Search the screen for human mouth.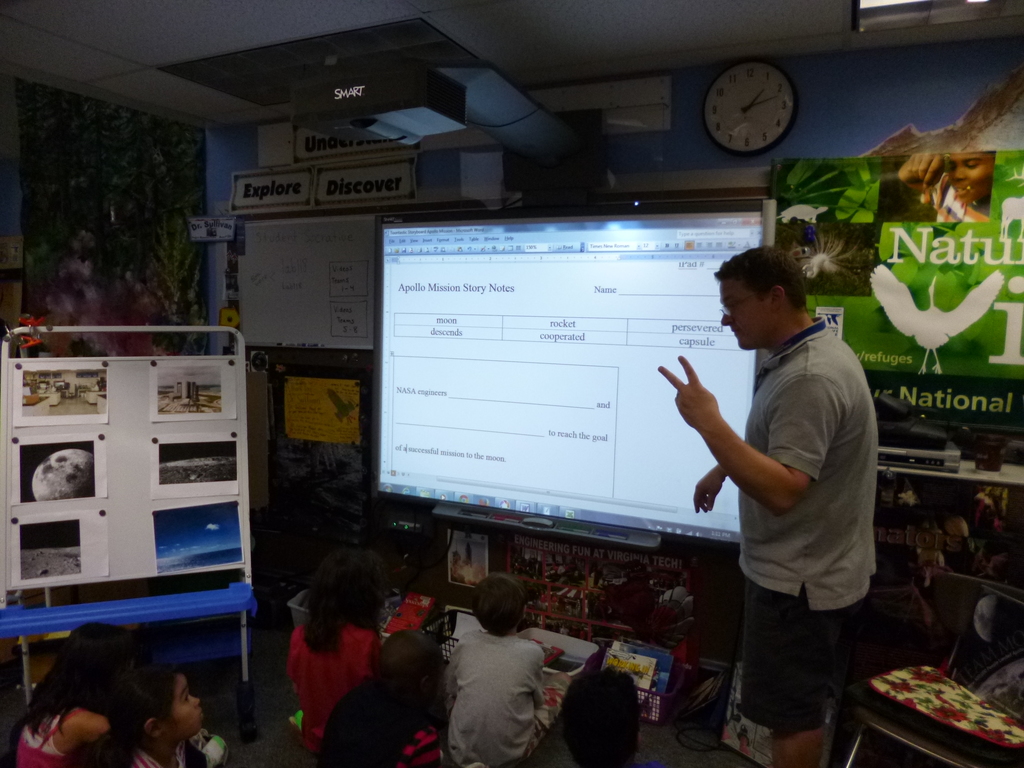
Found at <region>197, 705, 205, 723</region>.
